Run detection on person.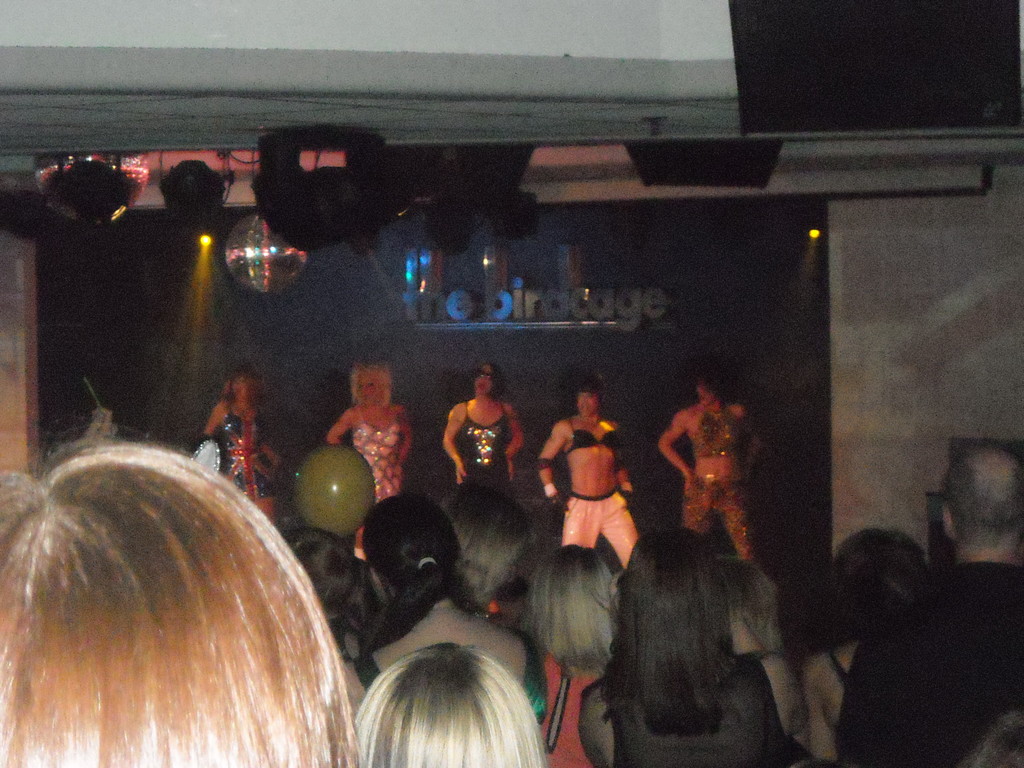
Result: crop(444, 479, 527, 612).
